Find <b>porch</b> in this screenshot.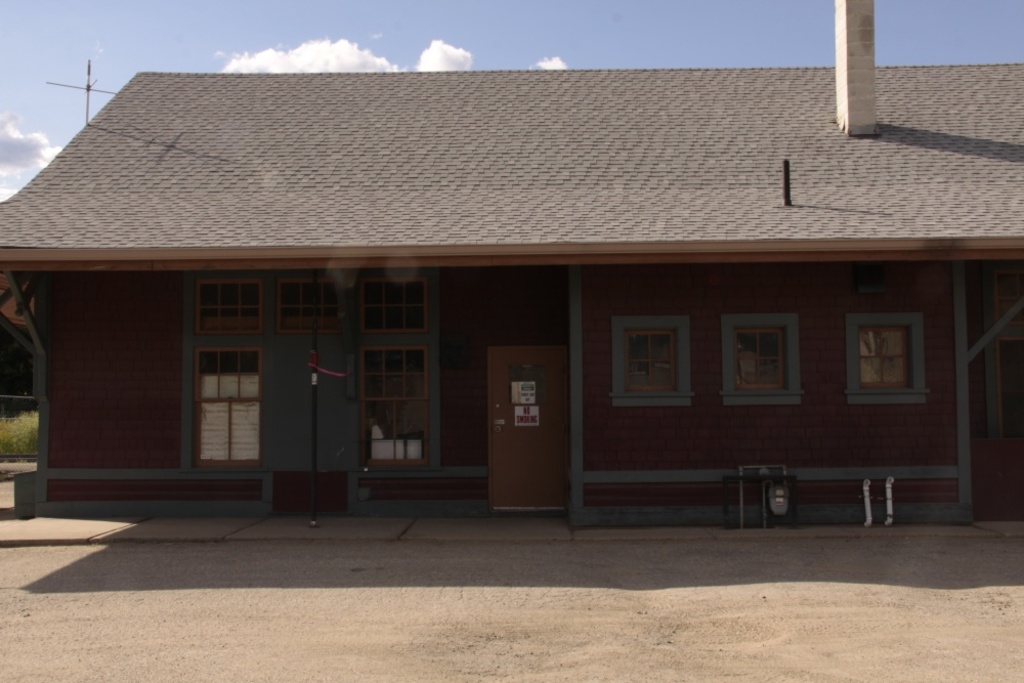
The bounding box for <b>porch</b> is 0 453 985 542.
